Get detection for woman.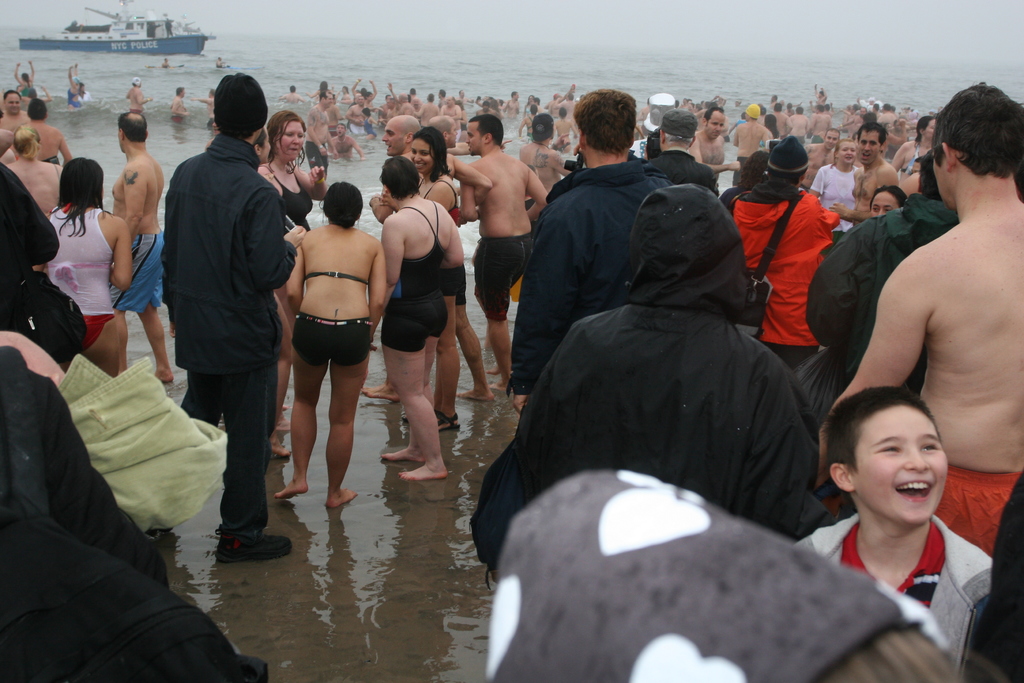
Detection: 731,135,840,374.
